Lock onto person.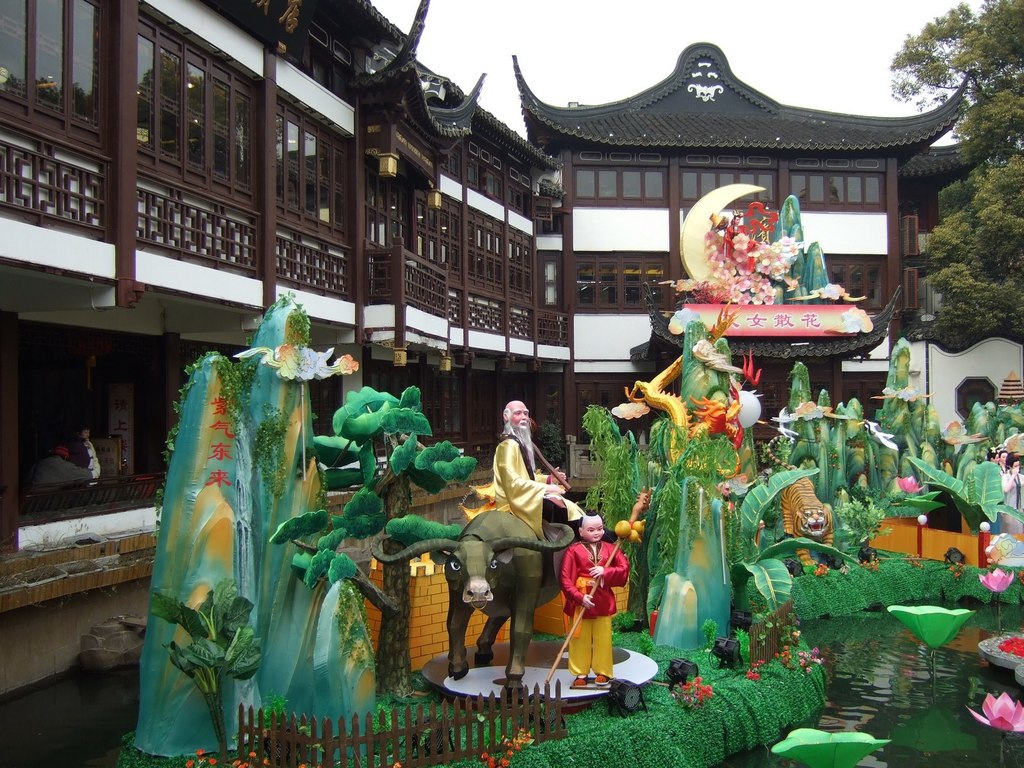
Locked: Rect(492, 395, 591, 535).
